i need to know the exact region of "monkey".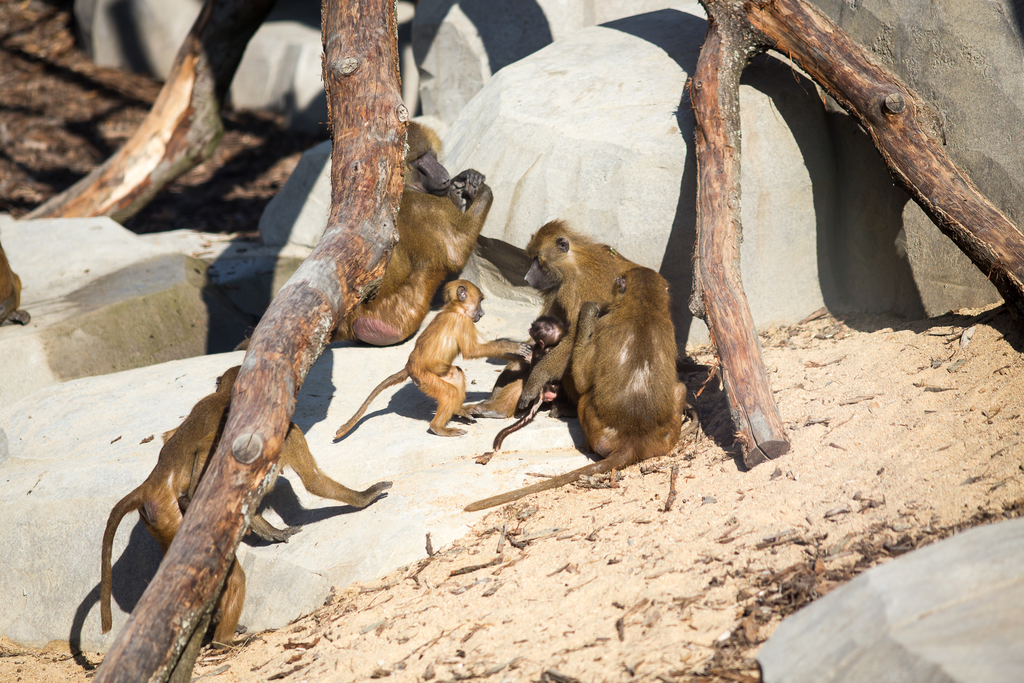
Region: bbox=[499, 312, 571, 450].
